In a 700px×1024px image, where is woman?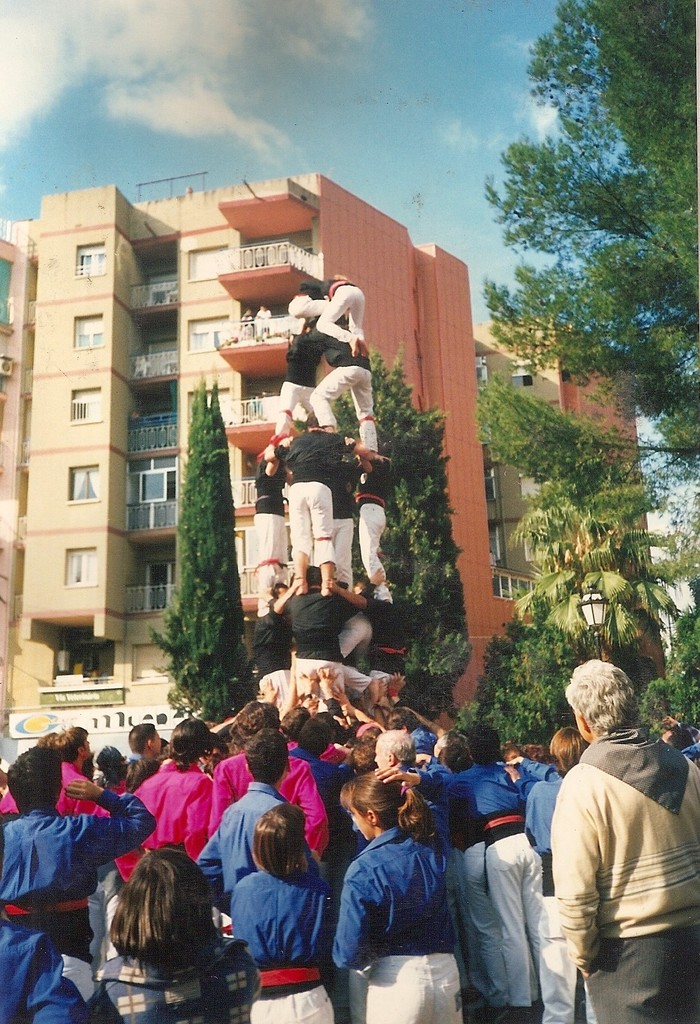
locate(376, 720, 541, 1023).
